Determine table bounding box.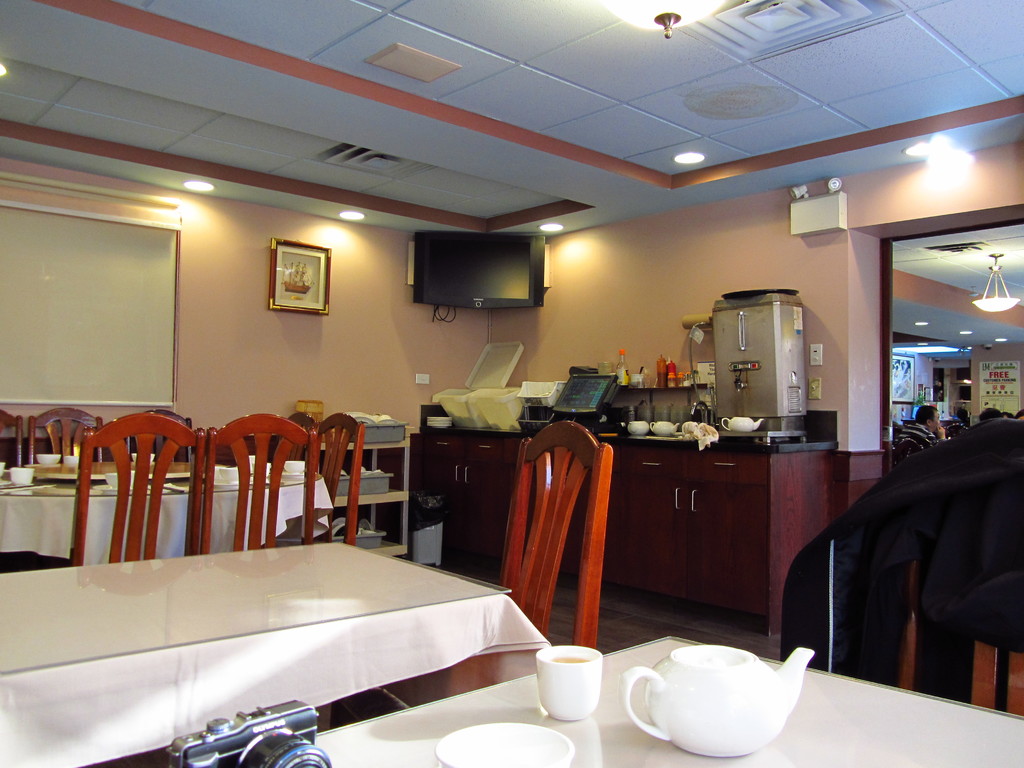
Determined: bbox=[31, 533, 586, 747].
